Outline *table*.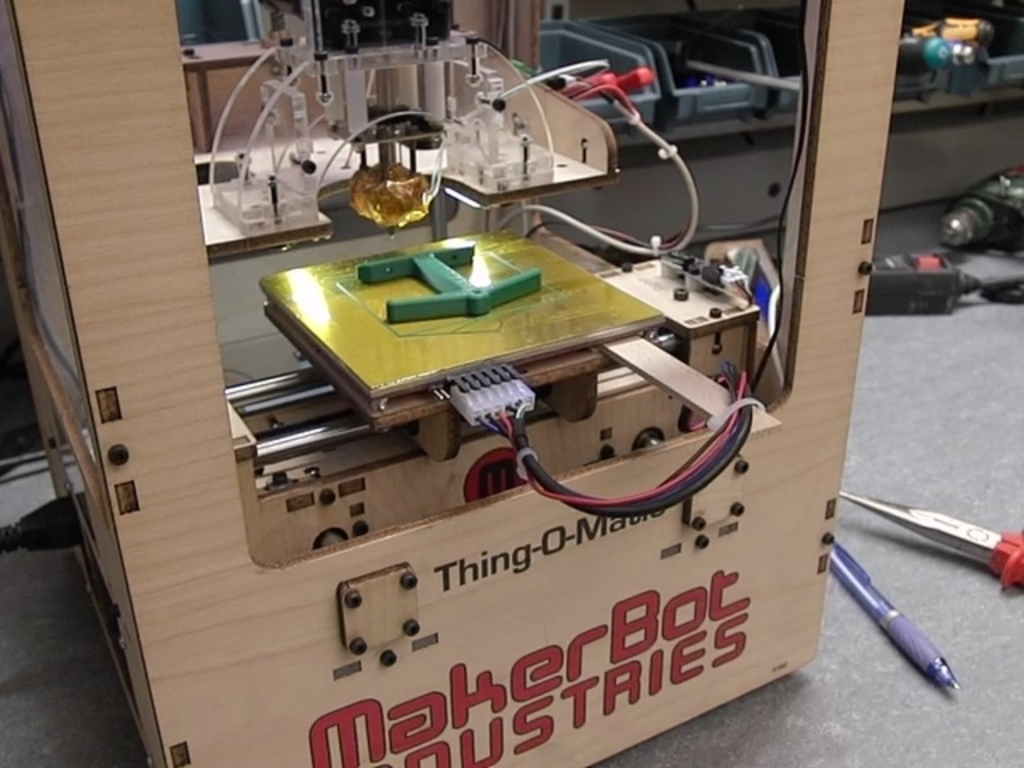
Outline: <box>178,37,618,243</box>.
